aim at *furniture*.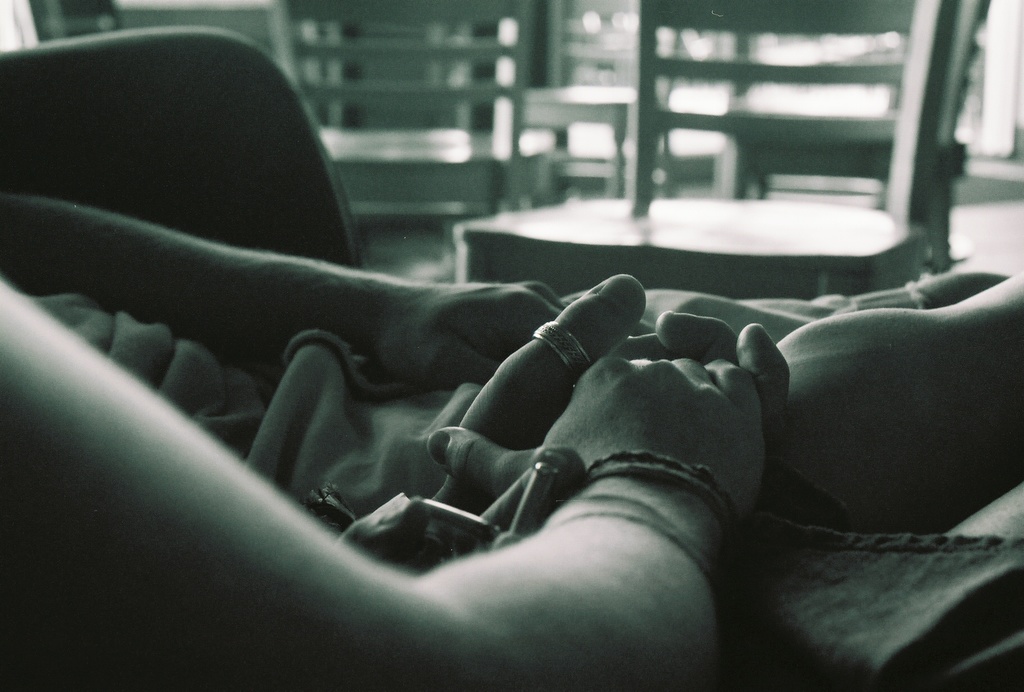
Aimed at 454 0 990 298.
